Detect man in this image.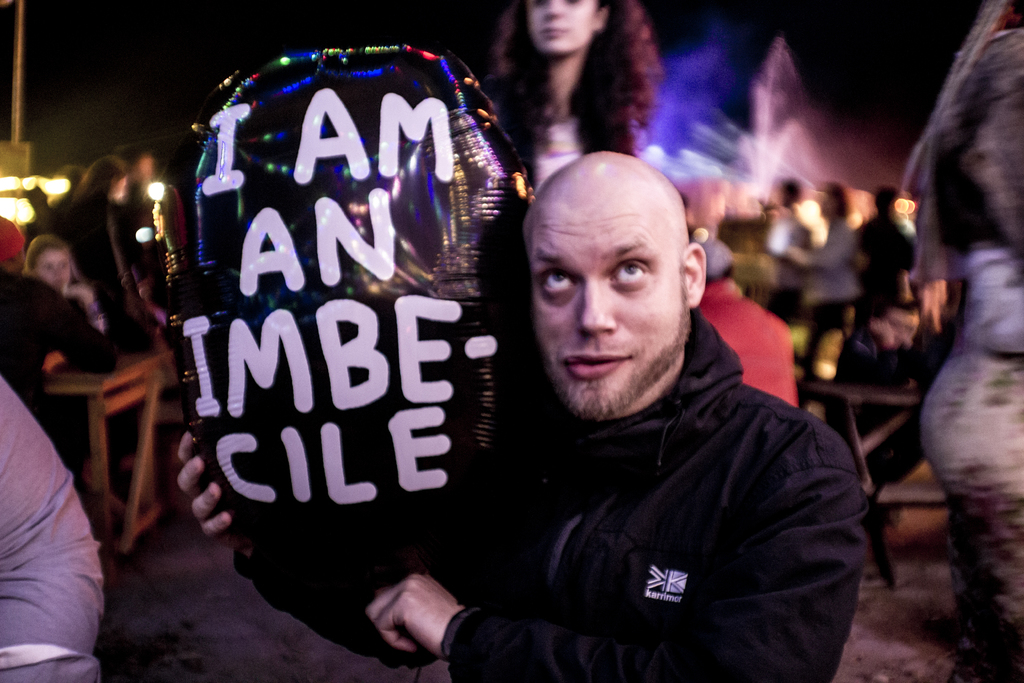
Detection: Rect(857, 184, 916, 314).
